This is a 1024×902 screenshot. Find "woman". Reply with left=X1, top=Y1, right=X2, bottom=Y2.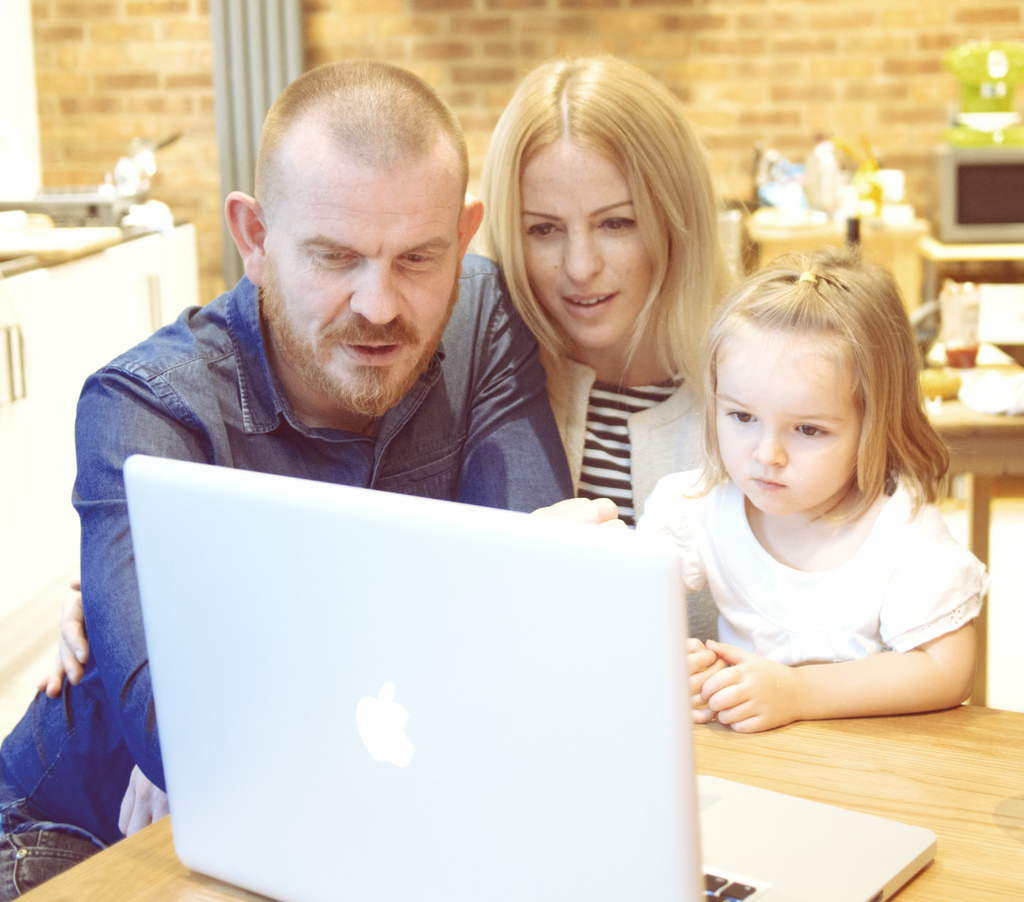
left=452, top=47, right=772, bottom=583.
